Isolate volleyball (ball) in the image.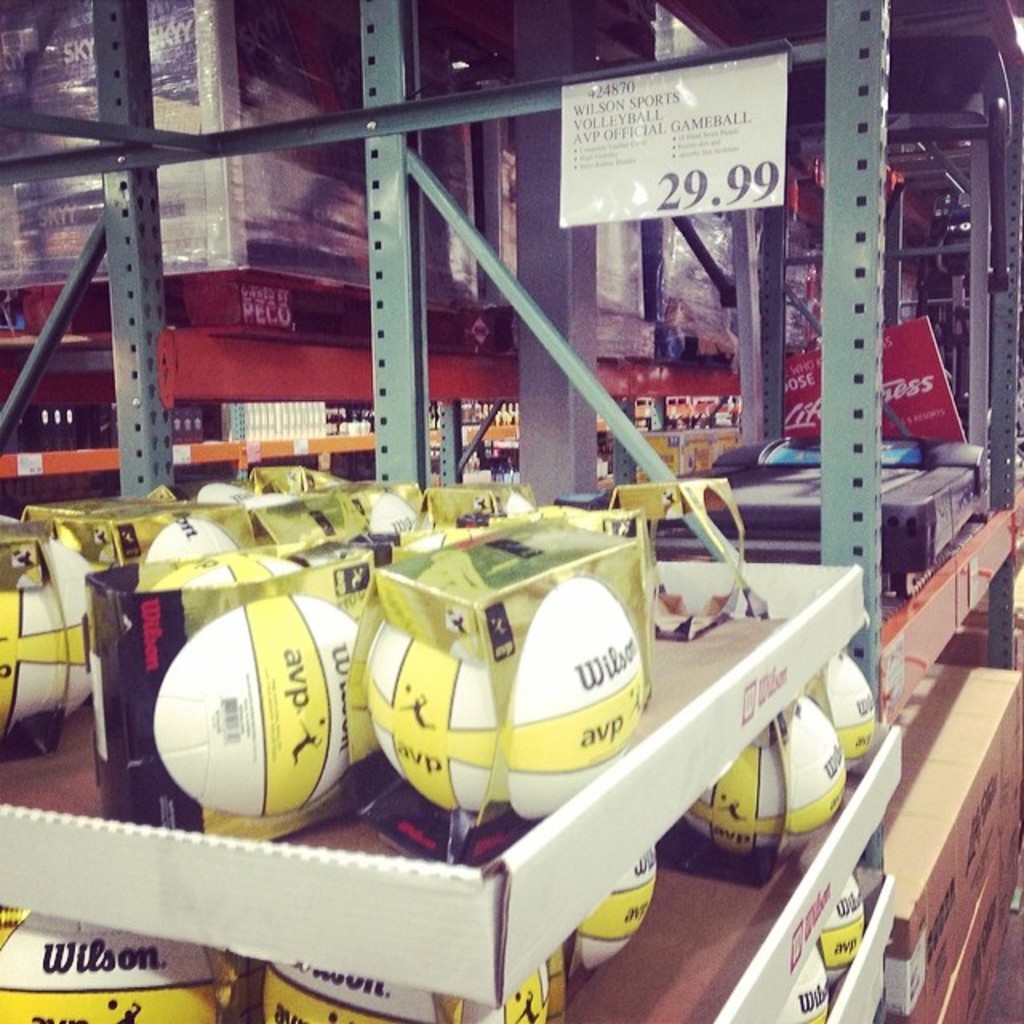
Isolated region: x1=576, y1=840, x2=659, y2=971.
